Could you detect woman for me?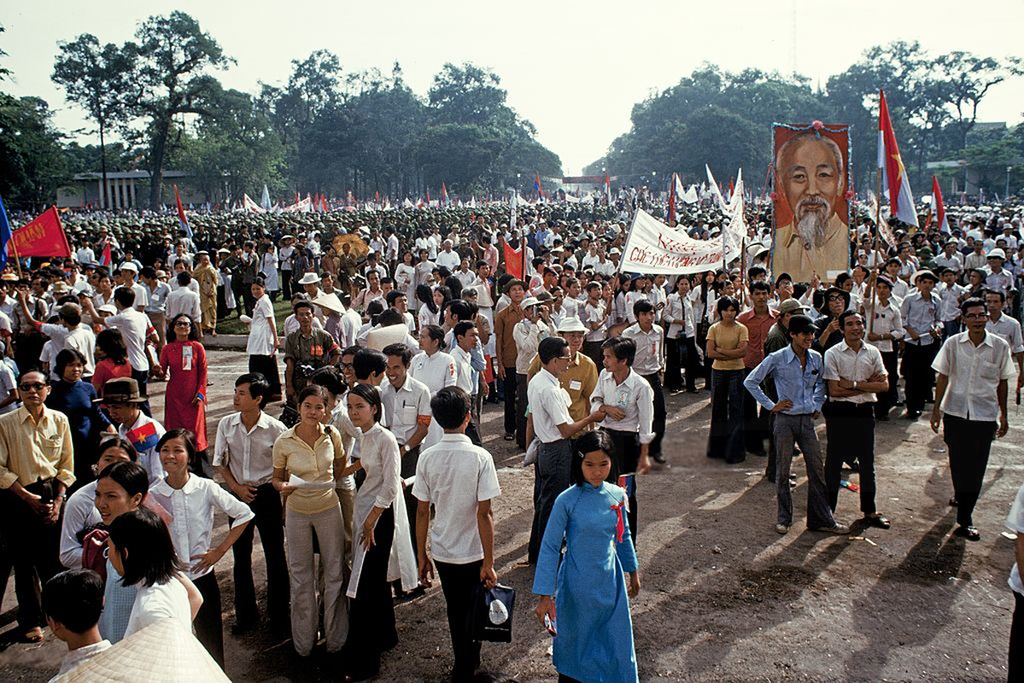
Detection result: [97, 323, 132, 415].
